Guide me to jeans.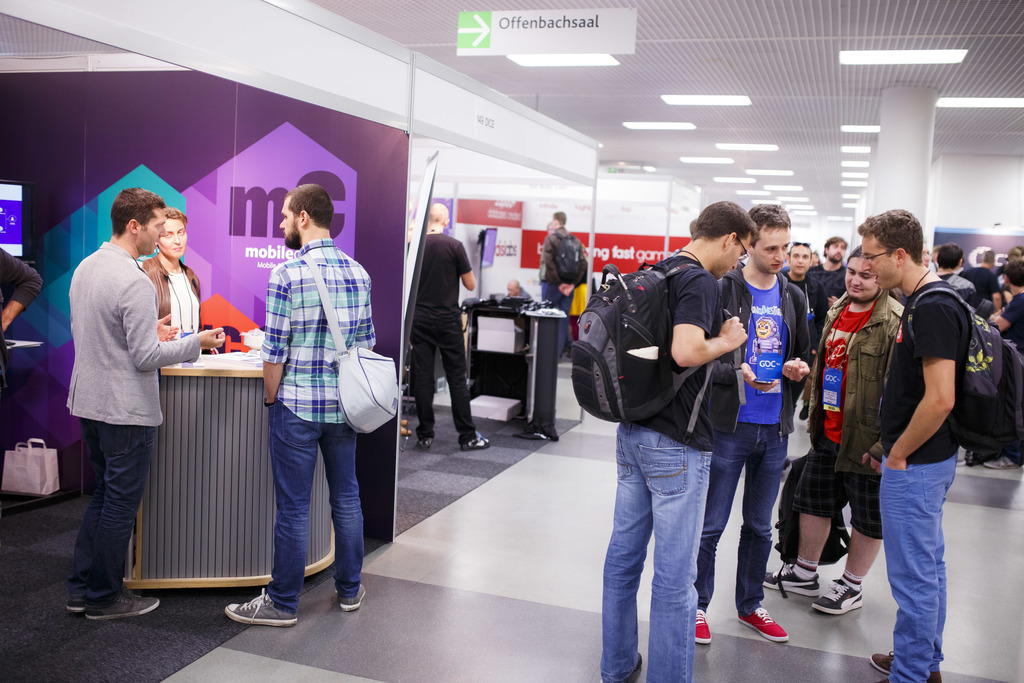
Guidance: (249,409,364,615).
